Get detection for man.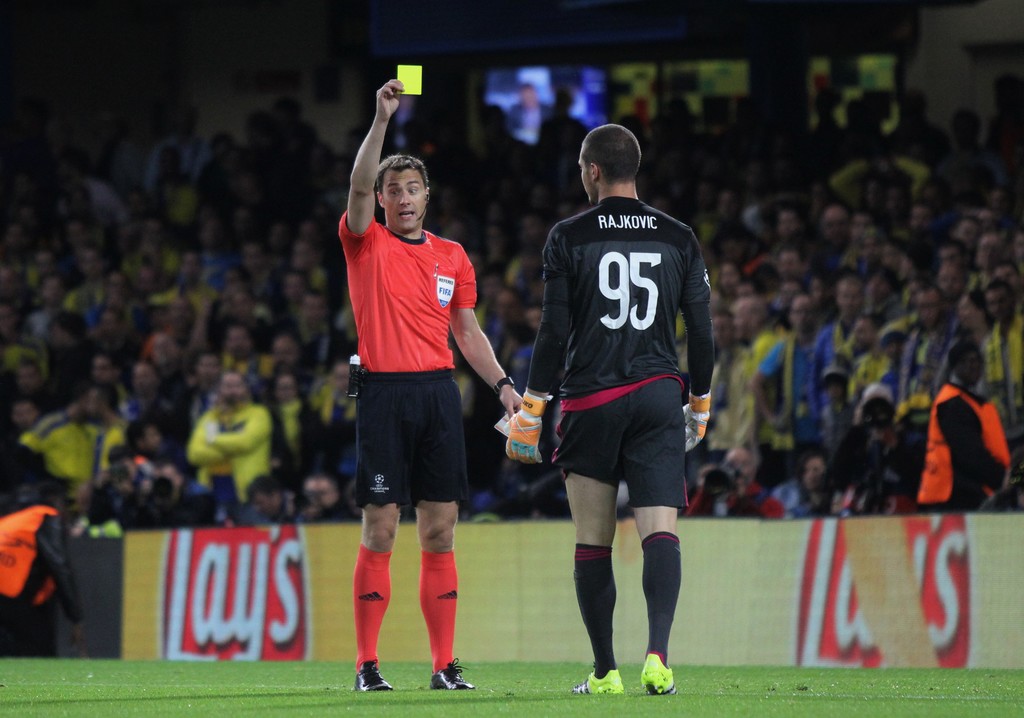
Detection: <box>185,371,274,509</box>.
